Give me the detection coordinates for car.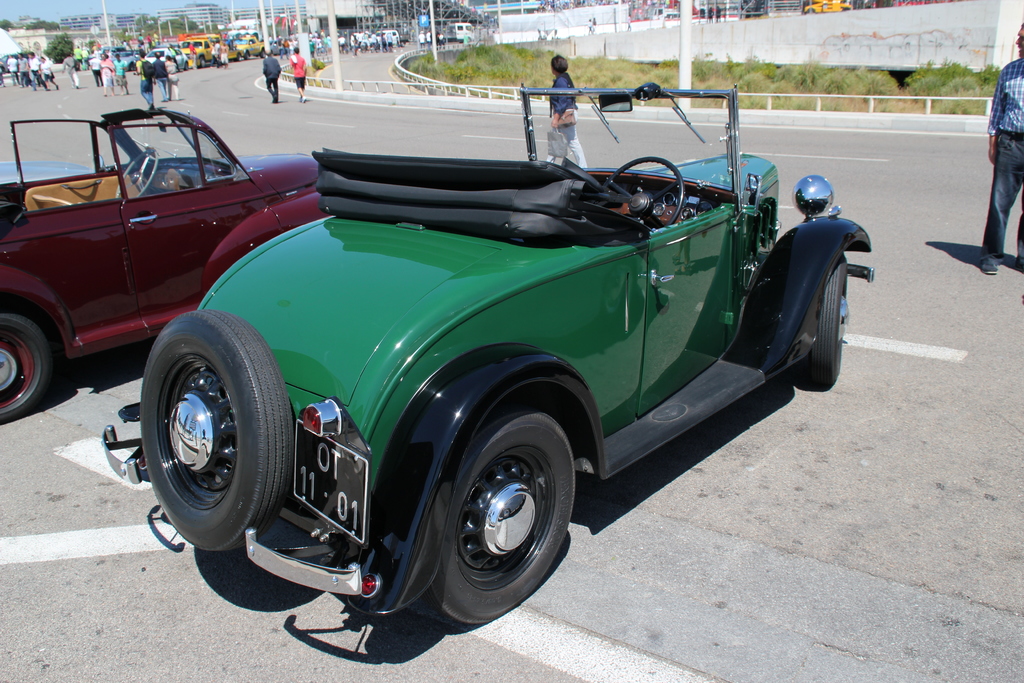
(801, 0, 851, 15).
